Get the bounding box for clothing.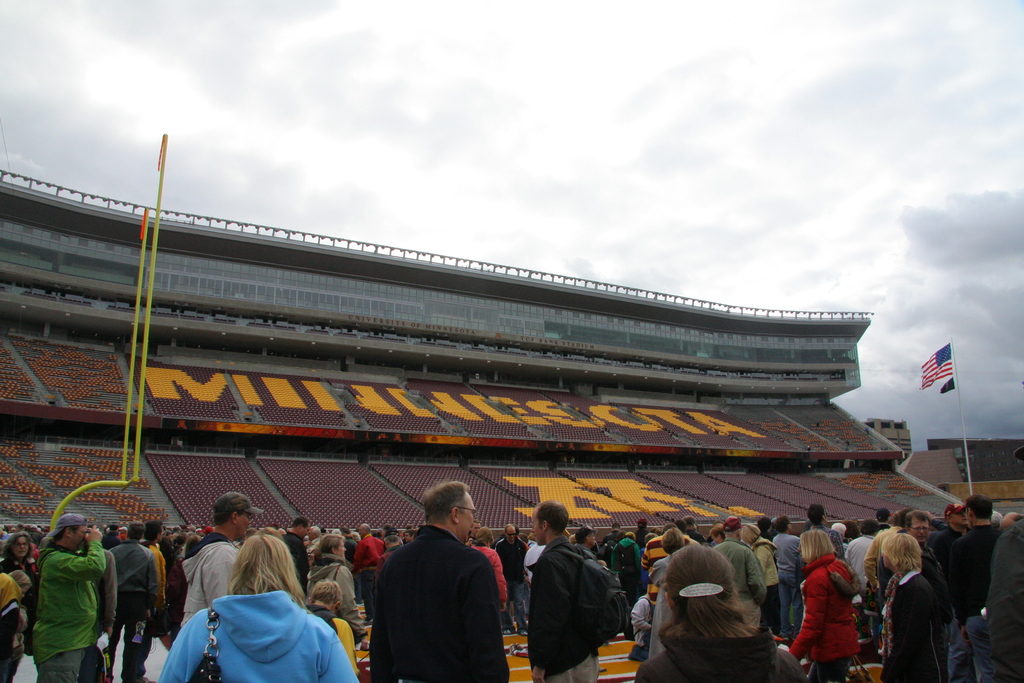
BBox(749, 534, 784, 611).
